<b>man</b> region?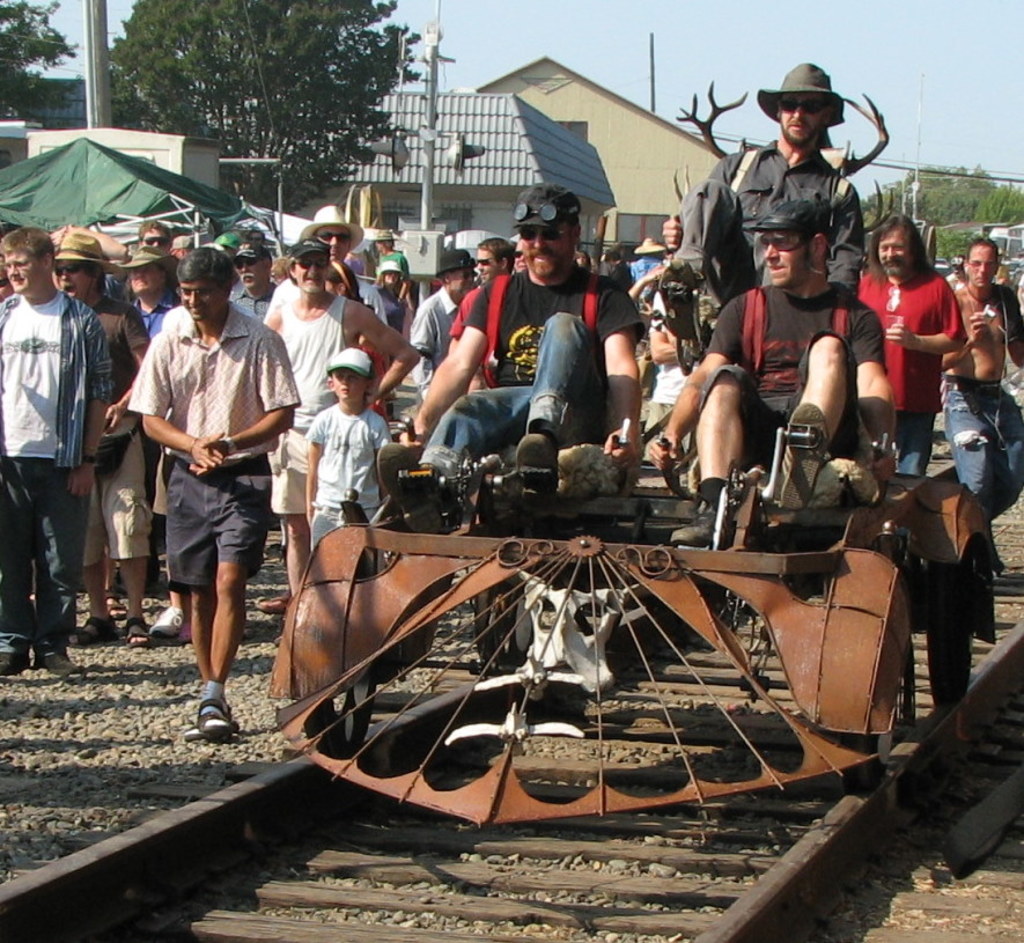
648:193:901:545
